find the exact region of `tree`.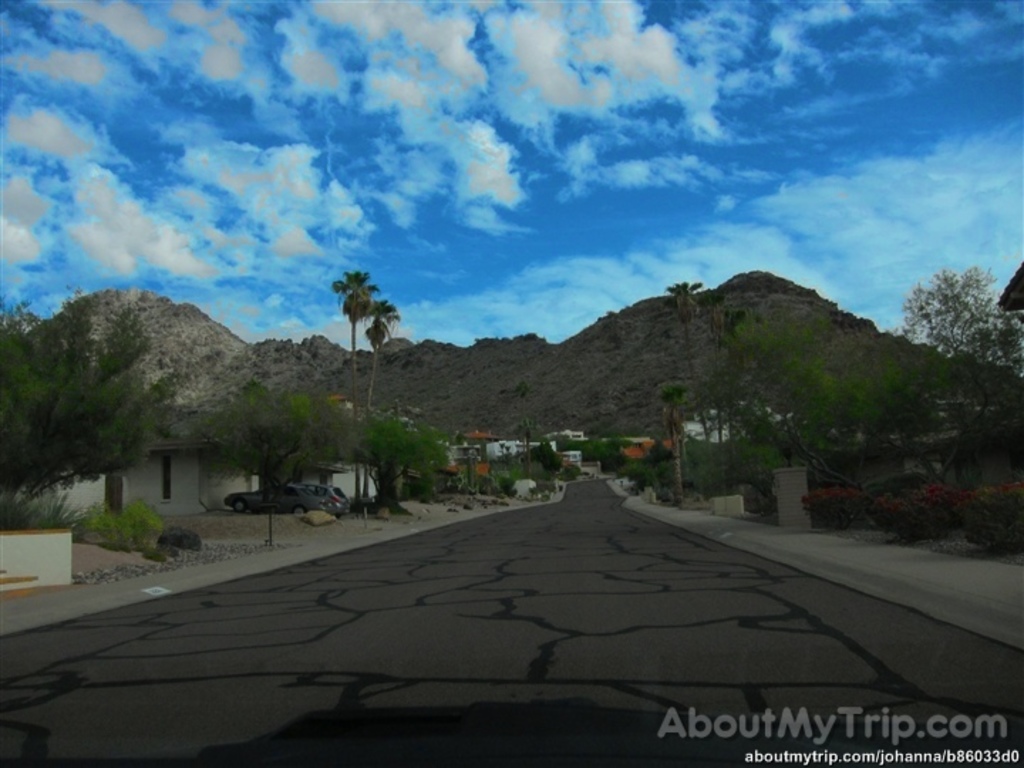
Exact region: <bbox>181, 385, 363, 549</bbox>.
